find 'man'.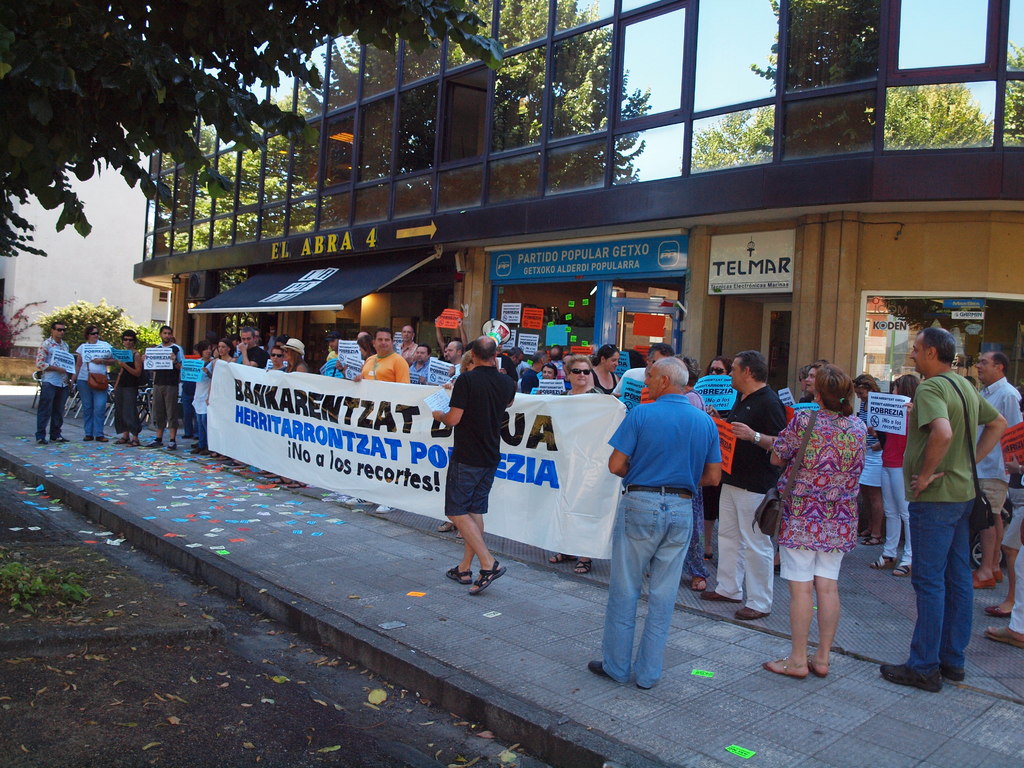
(700, 351, 789, 621).
